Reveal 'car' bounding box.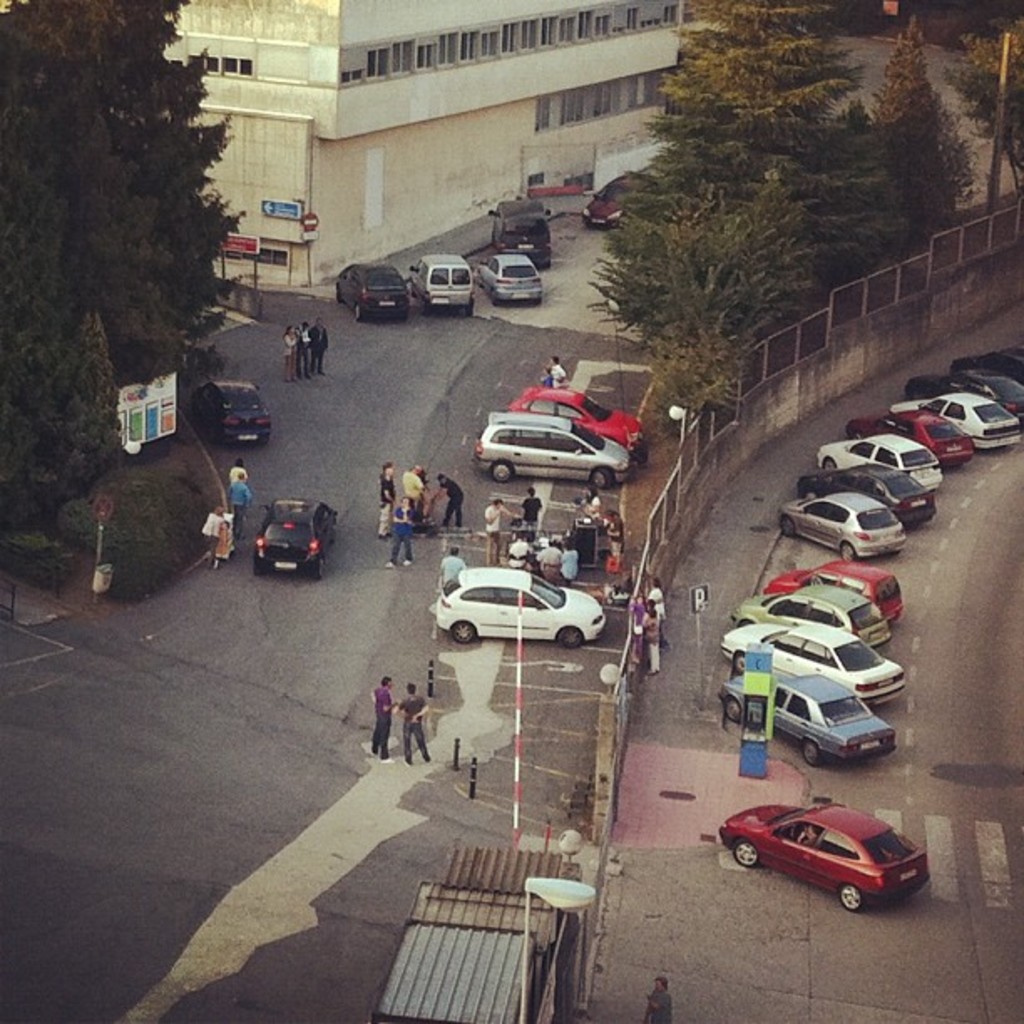
Revealed: bbox=(741, 584, 890, 644).
